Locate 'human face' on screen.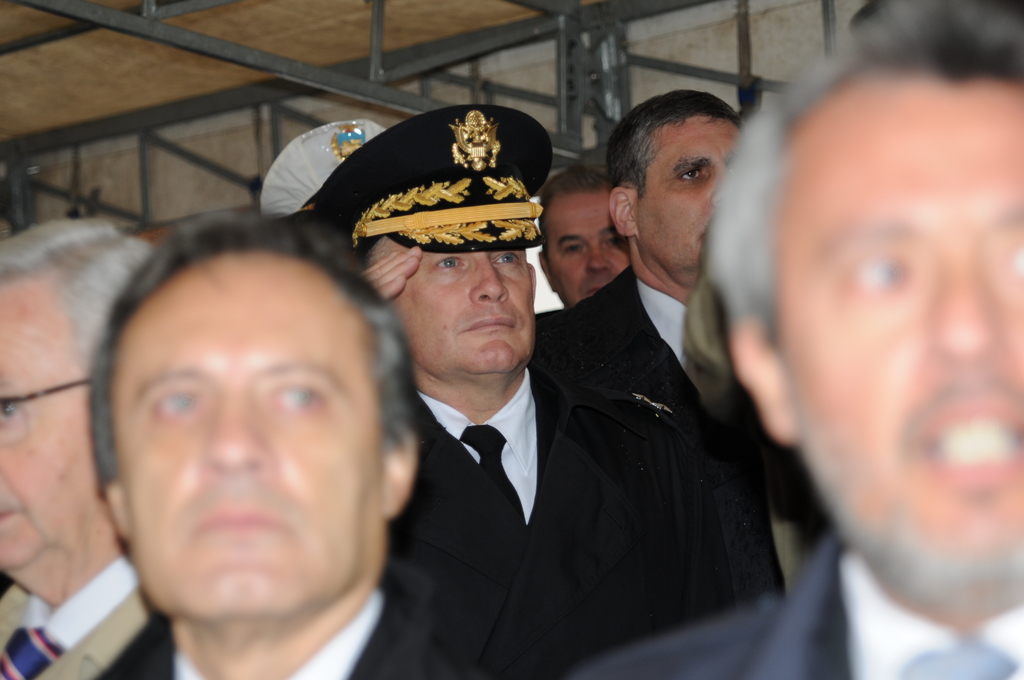
On screen at pyautogui.locateOnScreen(546, 194, 636, 307).
